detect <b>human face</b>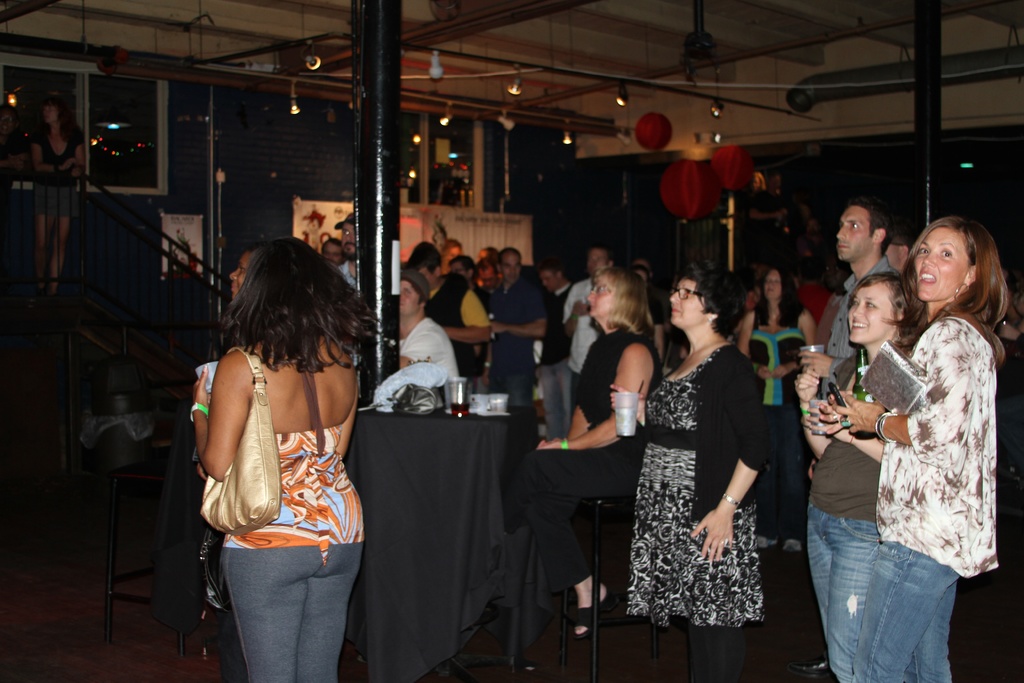
588,282,611,312
